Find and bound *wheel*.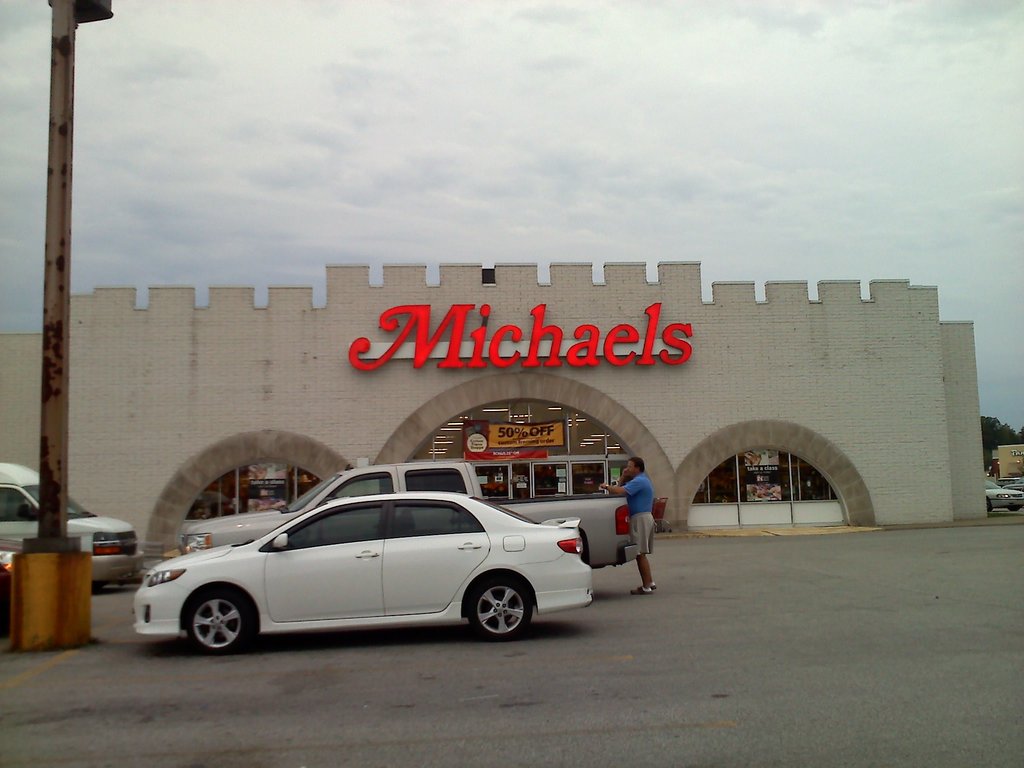
Bound: region(472, 581, 530, 641).
